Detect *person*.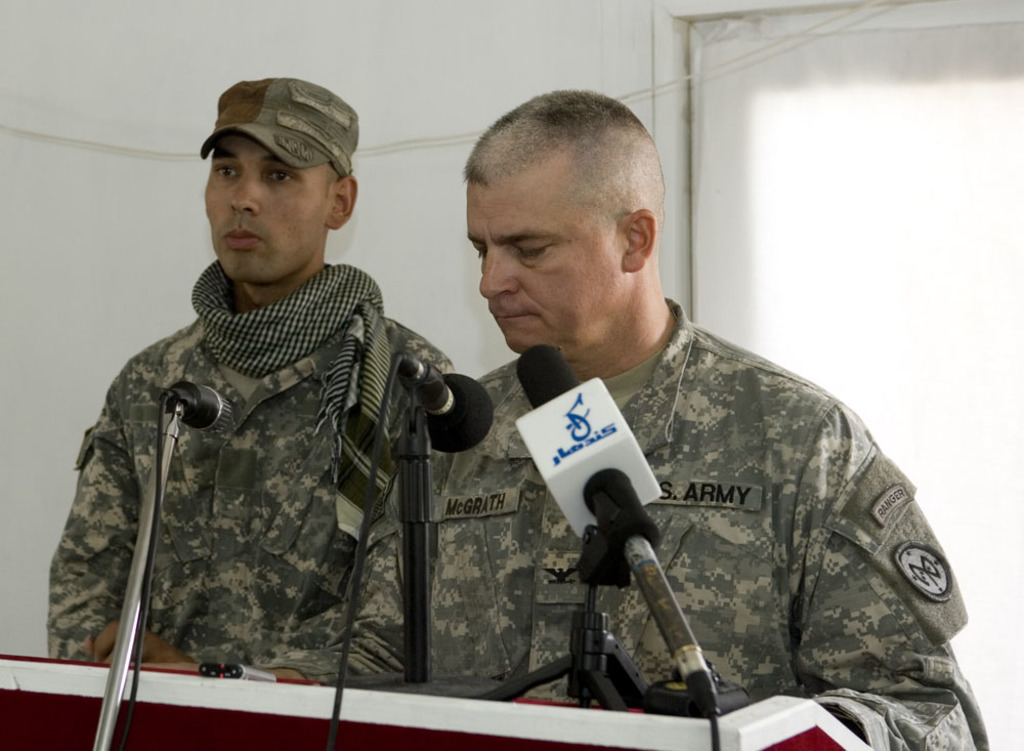
Detected at [44, 80, 461, 690].
